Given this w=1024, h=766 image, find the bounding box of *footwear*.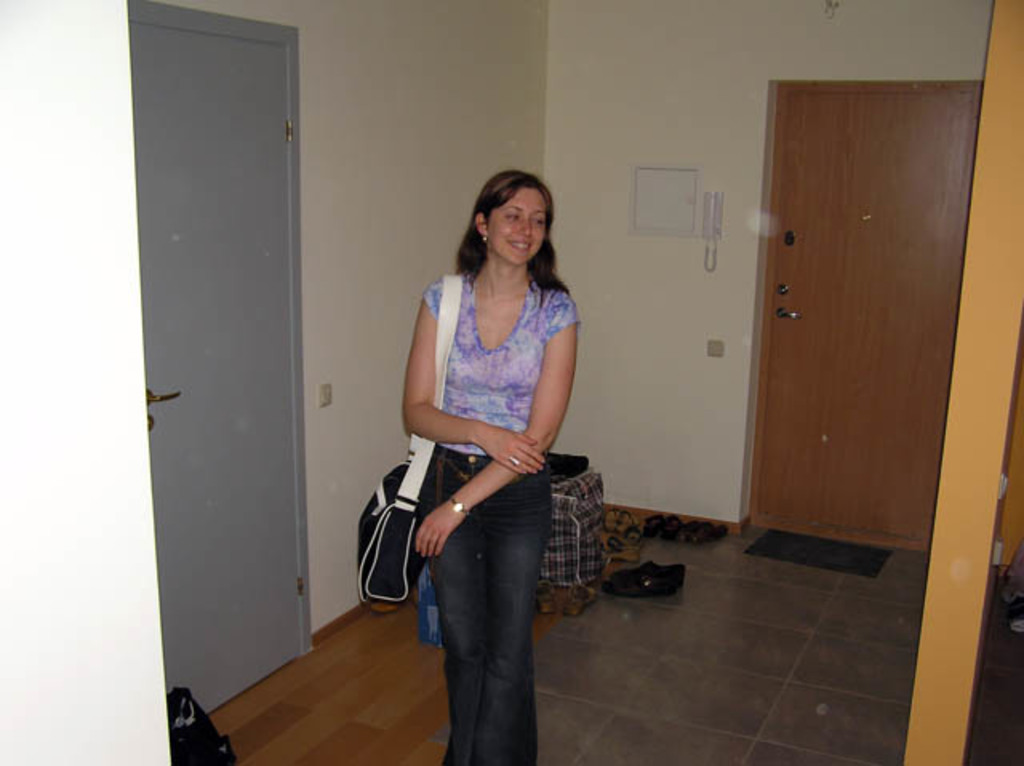
x1=656 y1=512 x2=683 y2=541.
